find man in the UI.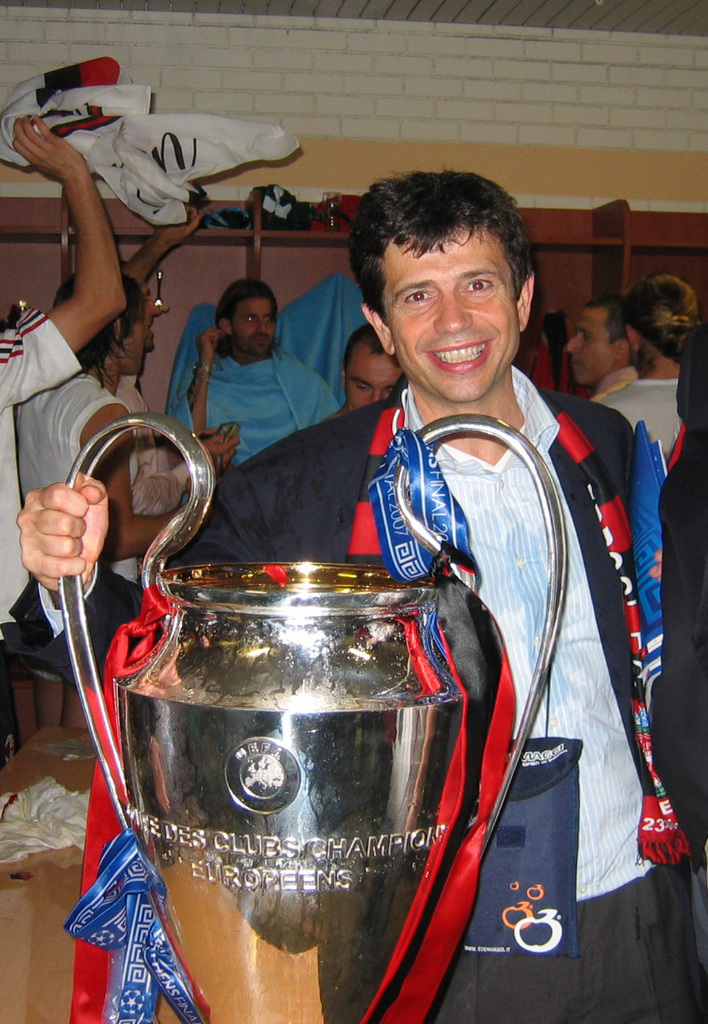
UI element at x1=12, y1=270, x2=194, y2=584.
